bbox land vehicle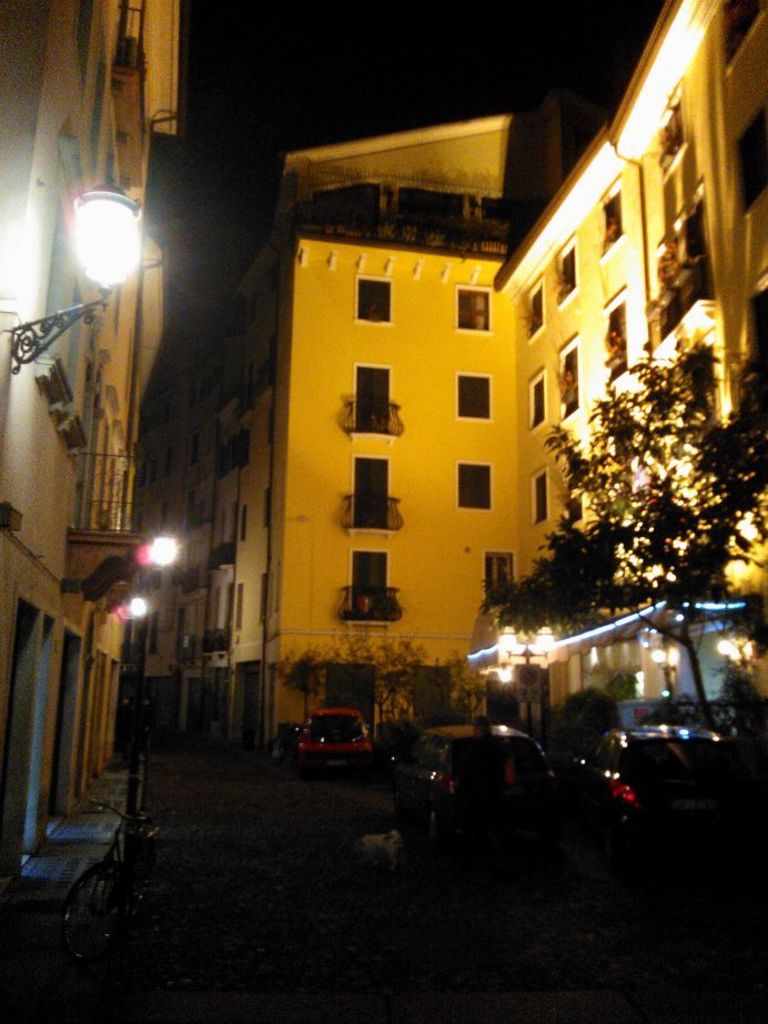
(x1=293, y1=697, x2=371, y2=762)
